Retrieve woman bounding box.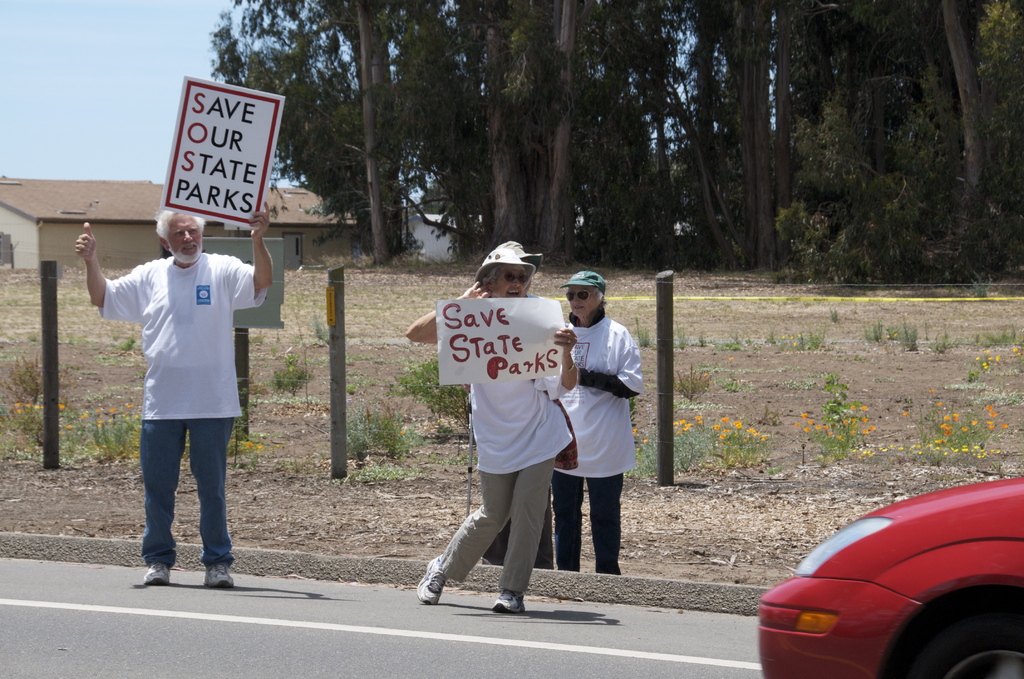
Bounding box: l=548, t=268, r=644, b=576.
